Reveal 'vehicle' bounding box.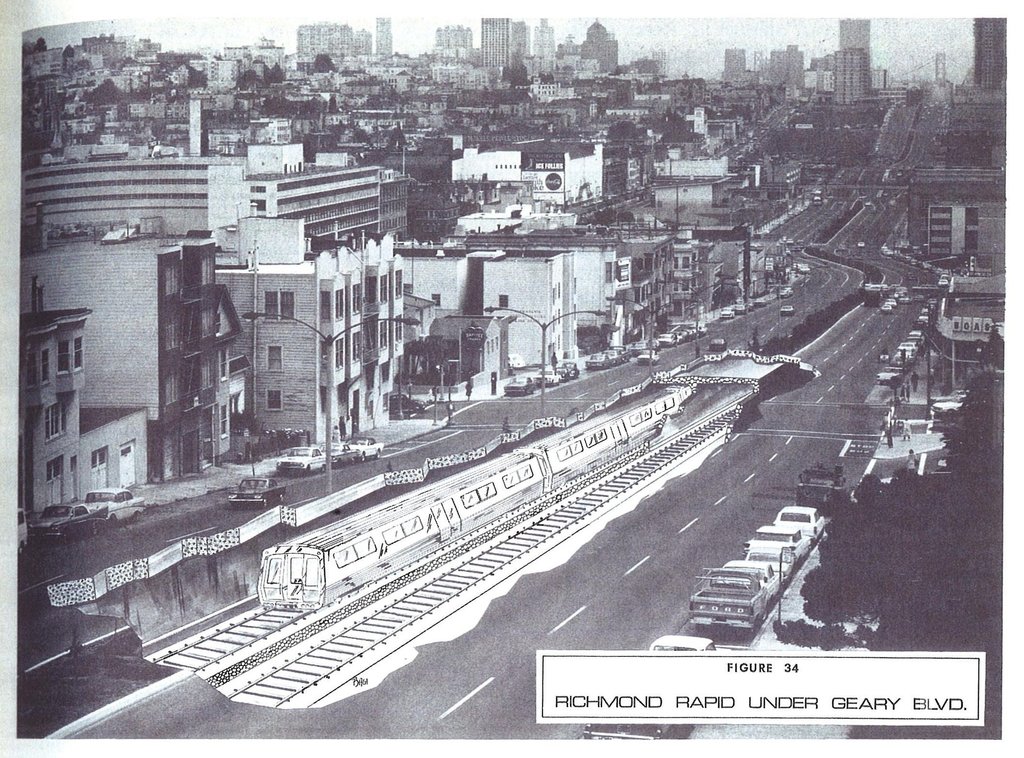
Revealed: pyautogui.locateOnScreen(533, 369, 559, 385).
